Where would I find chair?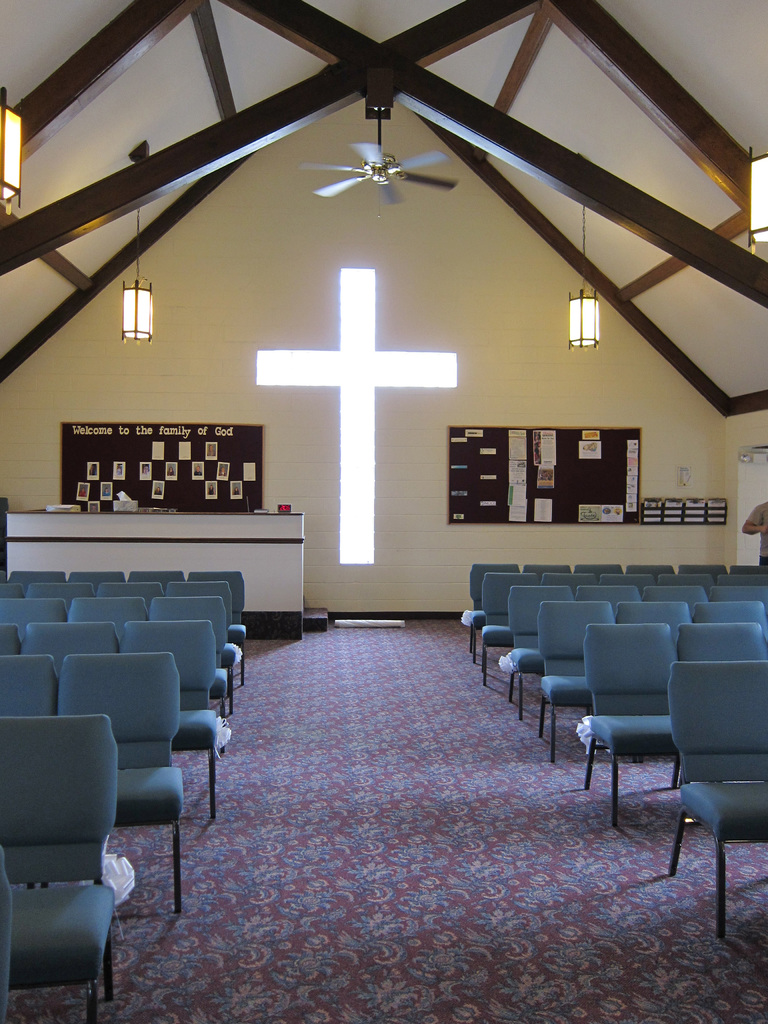
At 696 599 767 634.
